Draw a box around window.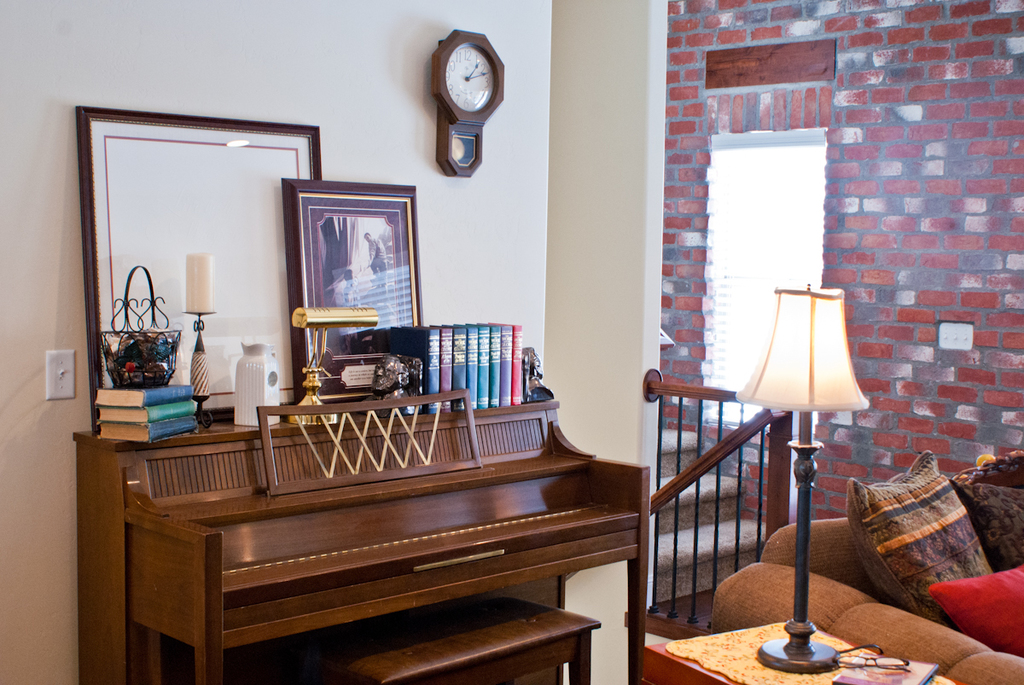
x1=699 y1=135 x2=823 y2=427.
